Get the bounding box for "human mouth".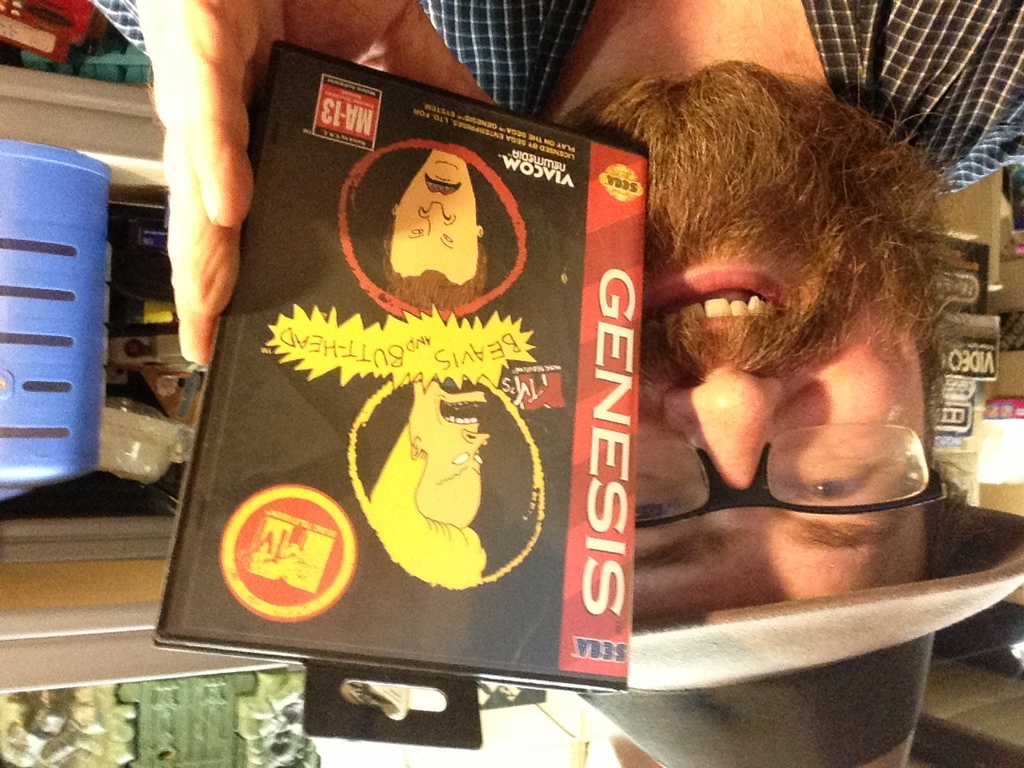
l=429, t=173, r=458, b=198.
